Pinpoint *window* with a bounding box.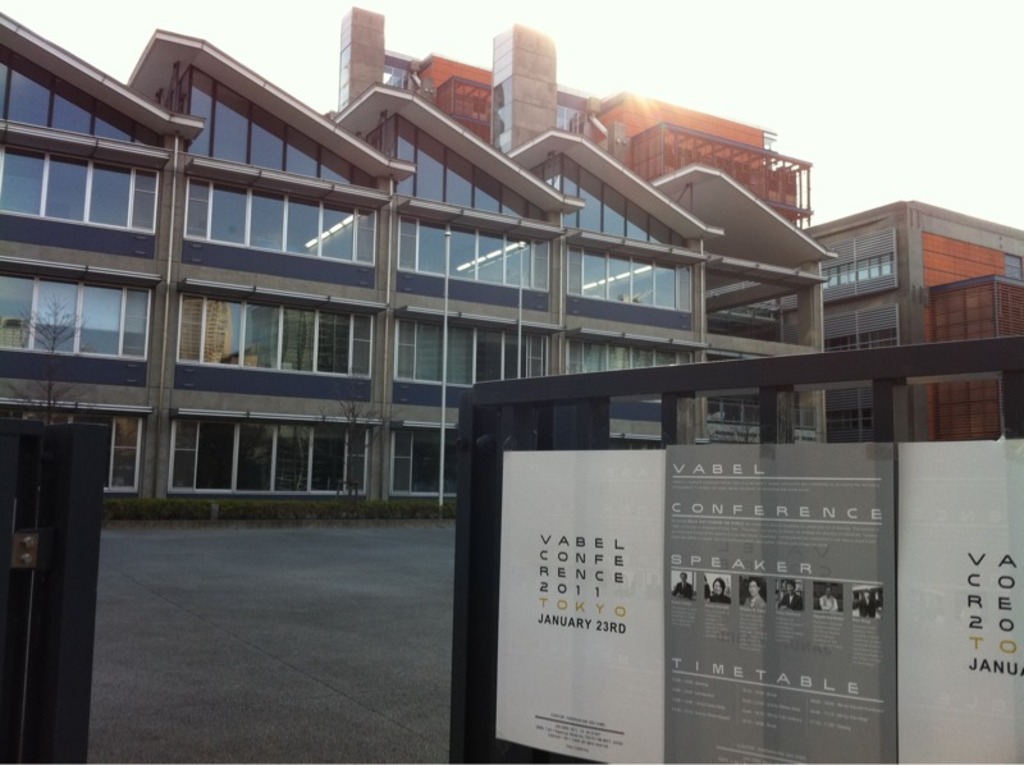
left=818, top=247, right=899, bottom=302.
